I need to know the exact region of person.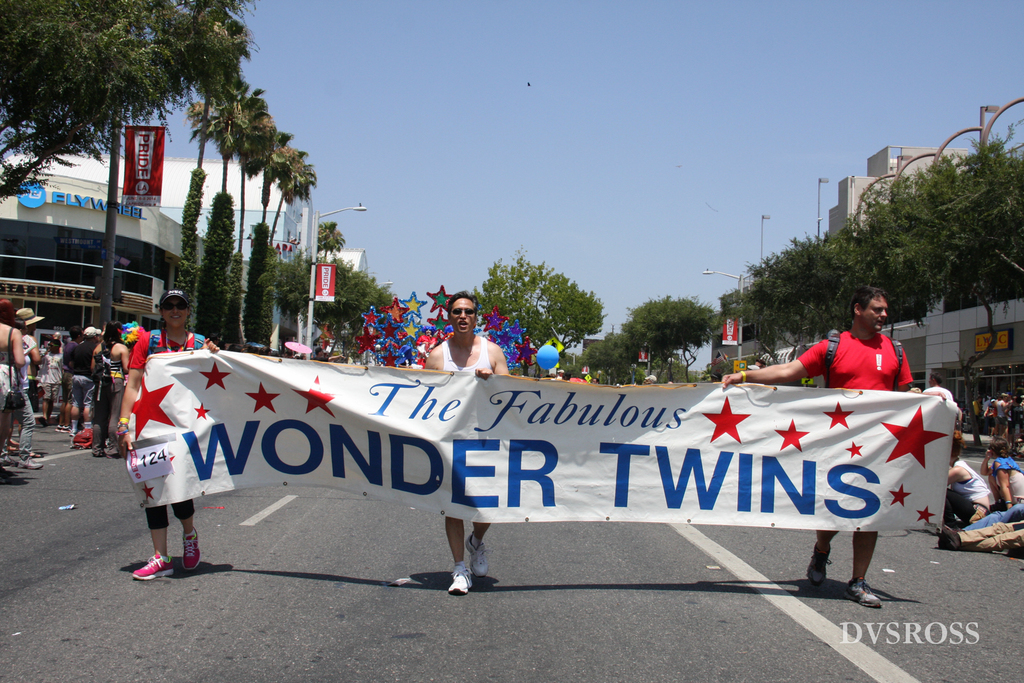
Region: {"x1": 920, "y1": 369, "x2": 952, "y2": 398}.
